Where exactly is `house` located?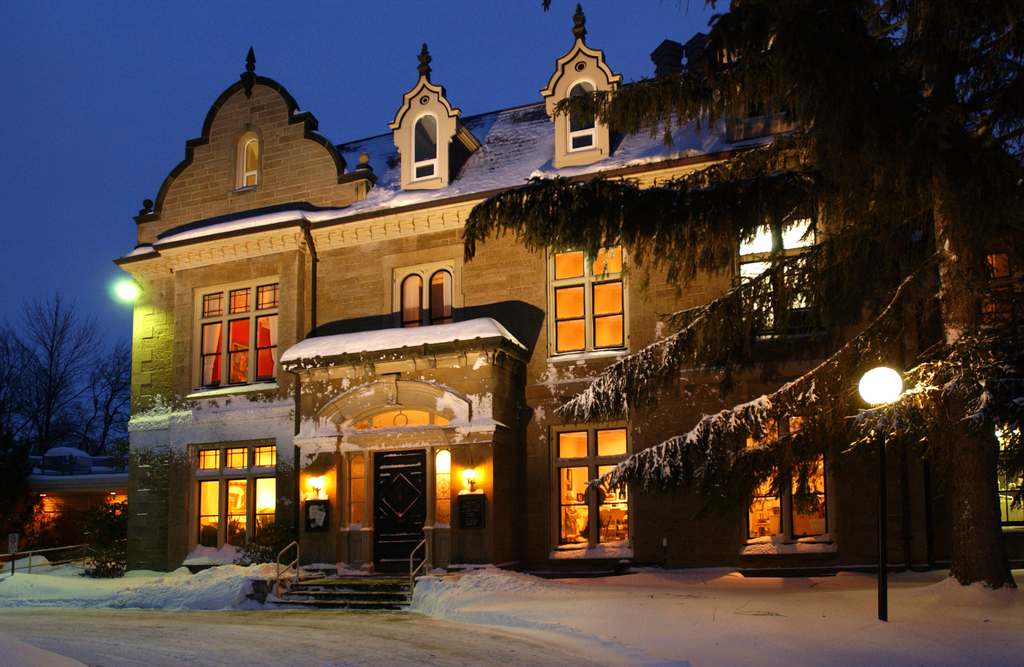
Its bounding box is [x1=31, y1=442, x2=127, y2=531].
